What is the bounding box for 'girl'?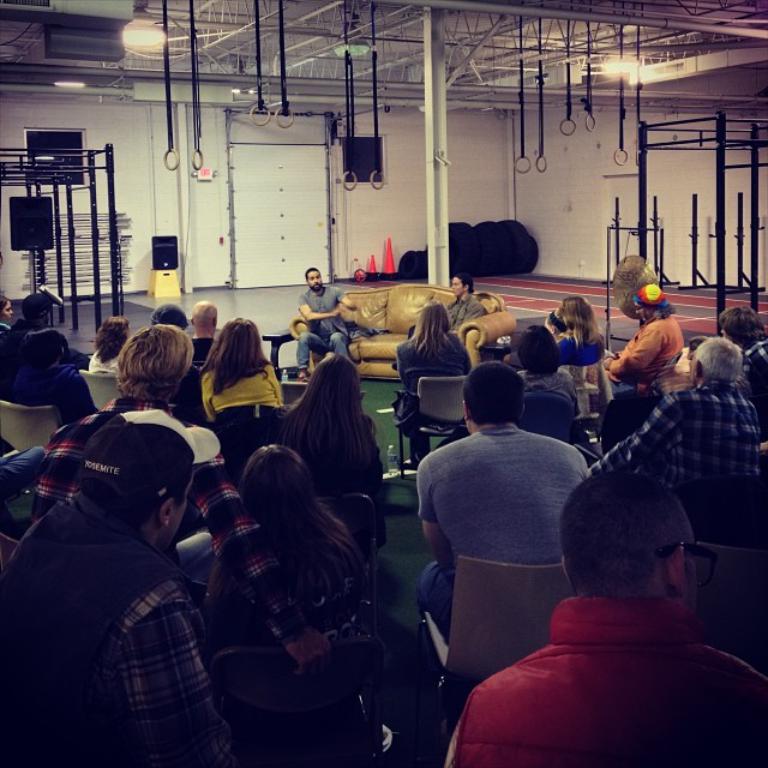
locate(541, 292, 602, 367).
